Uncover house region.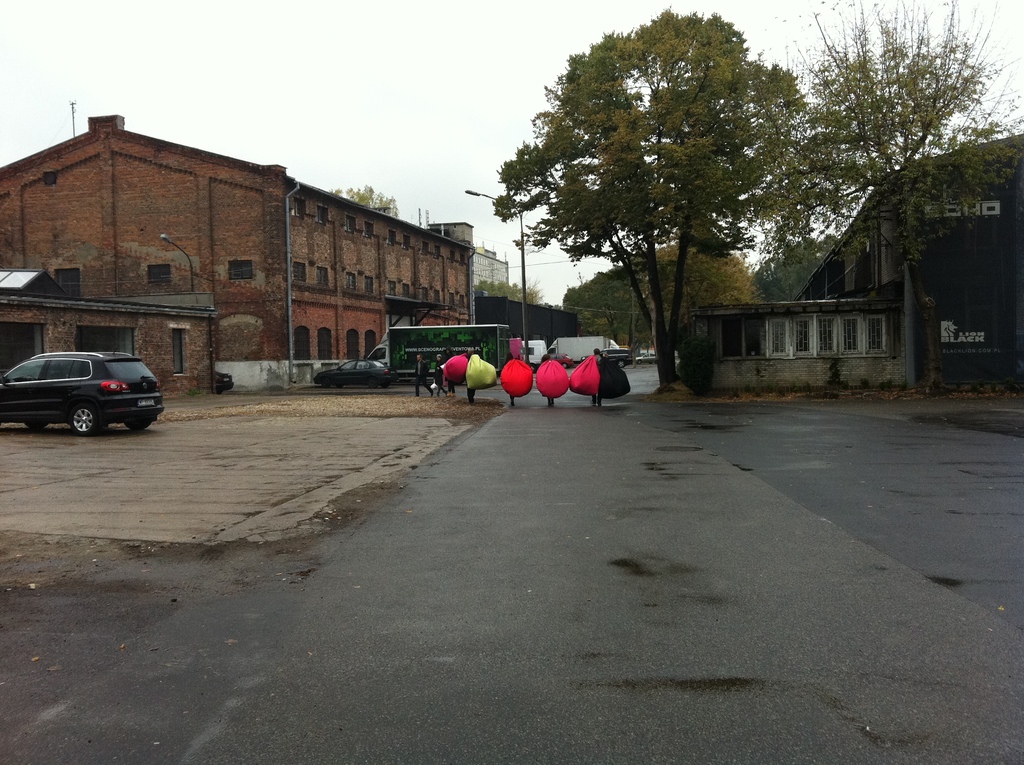
Uncovered: x1=0 y1=115 x2=470 y2=394.
